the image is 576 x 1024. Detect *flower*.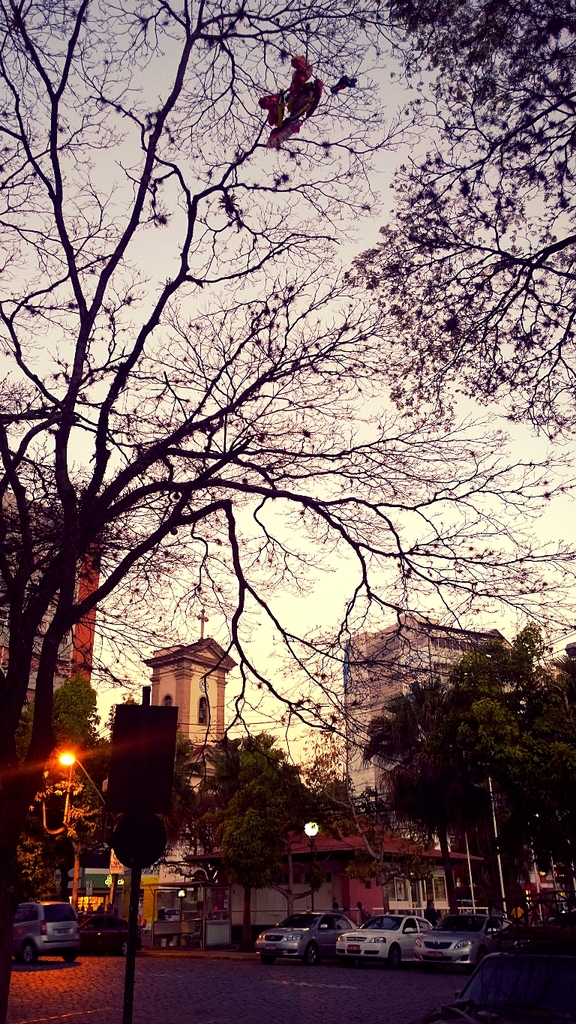
Detection: 347 0 575 441.
